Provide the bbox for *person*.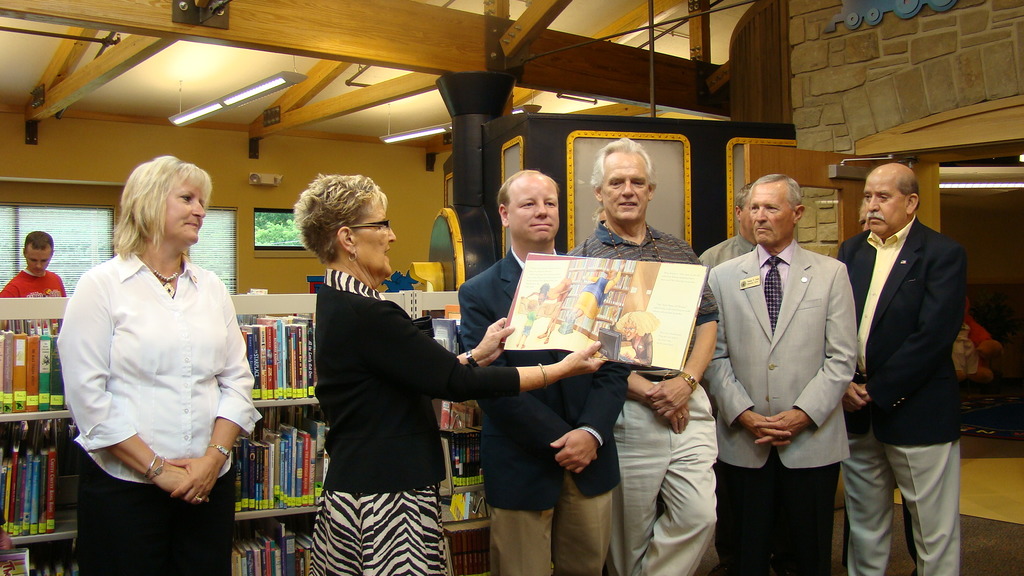
locate(565, 133, 724, 575).
